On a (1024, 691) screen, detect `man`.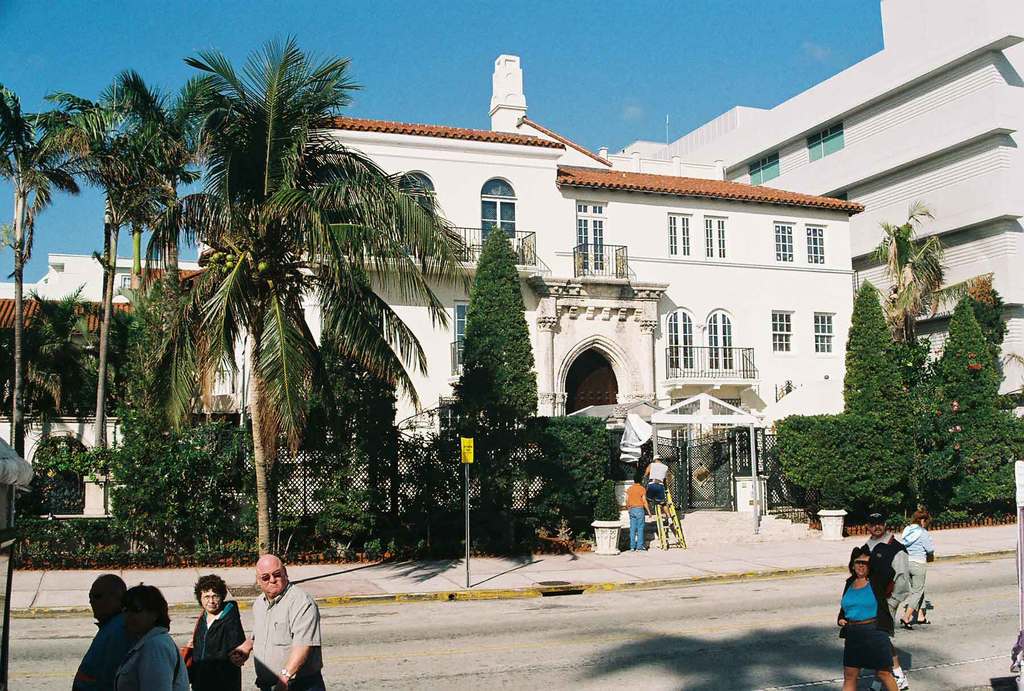
bbox(621, 477, 650, 550).
